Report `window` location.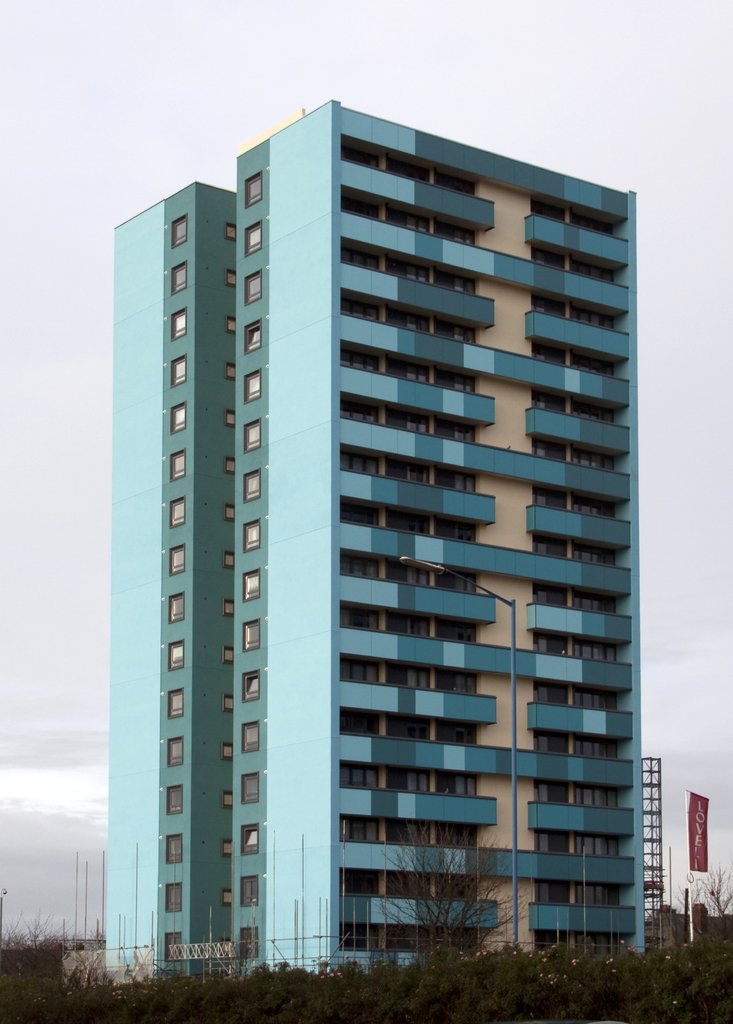
Report: select_region(228, 271, 235, 285).
